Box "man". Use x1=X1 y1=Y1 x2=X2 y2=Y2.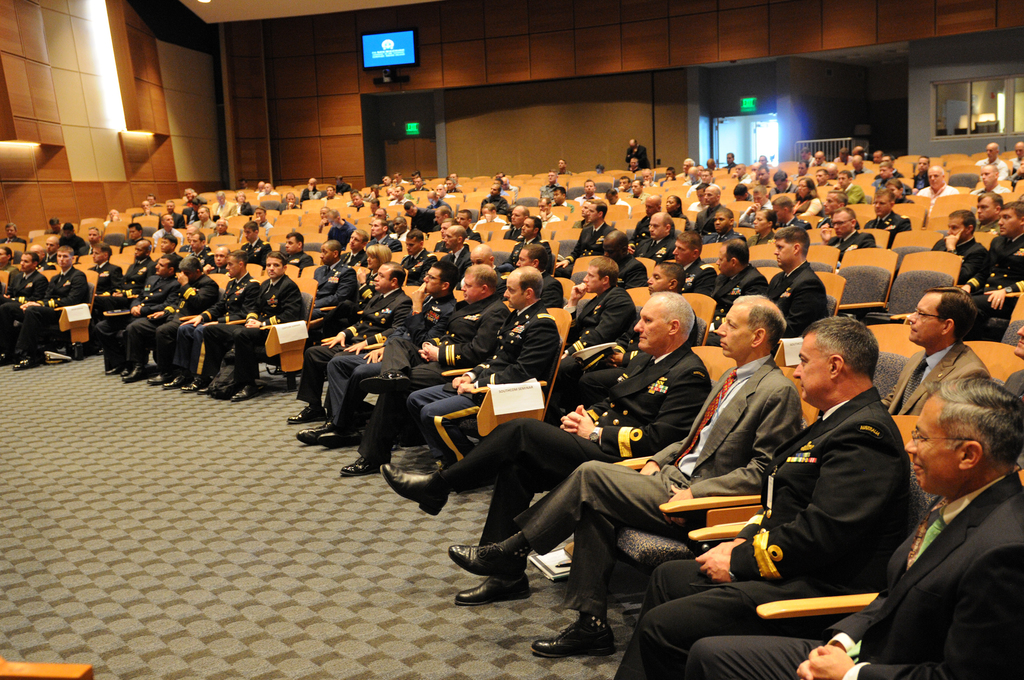
x1=917 y1=164 x2=957 y2=206.
